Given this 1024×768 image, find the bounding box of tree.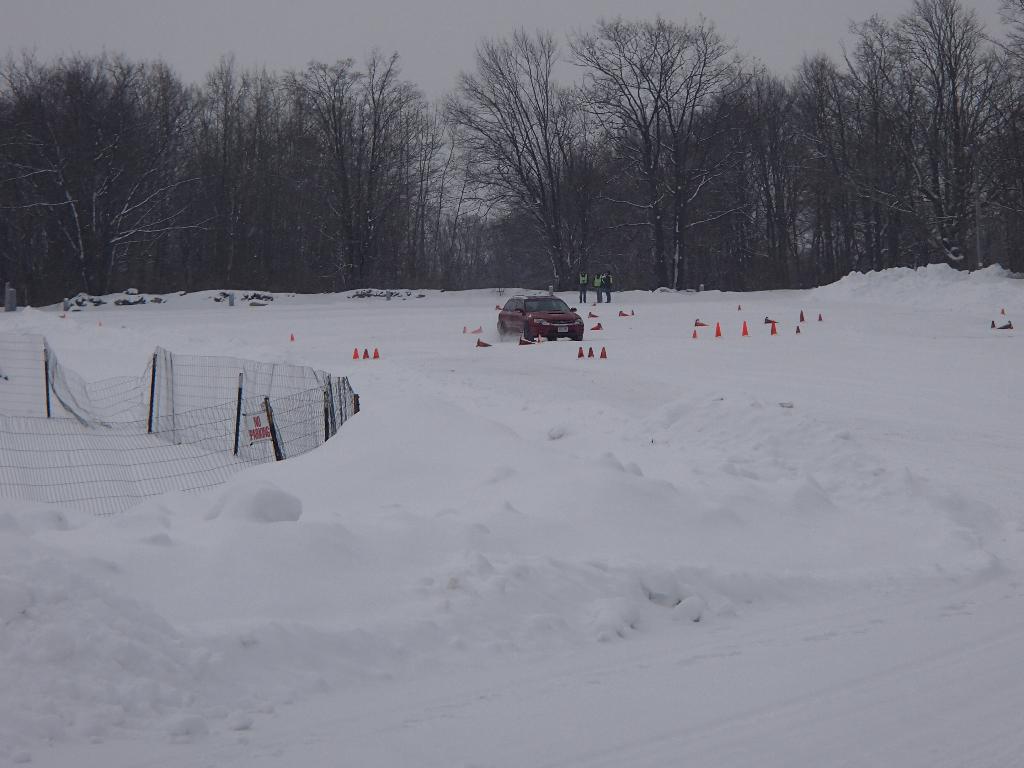
l=0, t=53, r=205, b=305.
